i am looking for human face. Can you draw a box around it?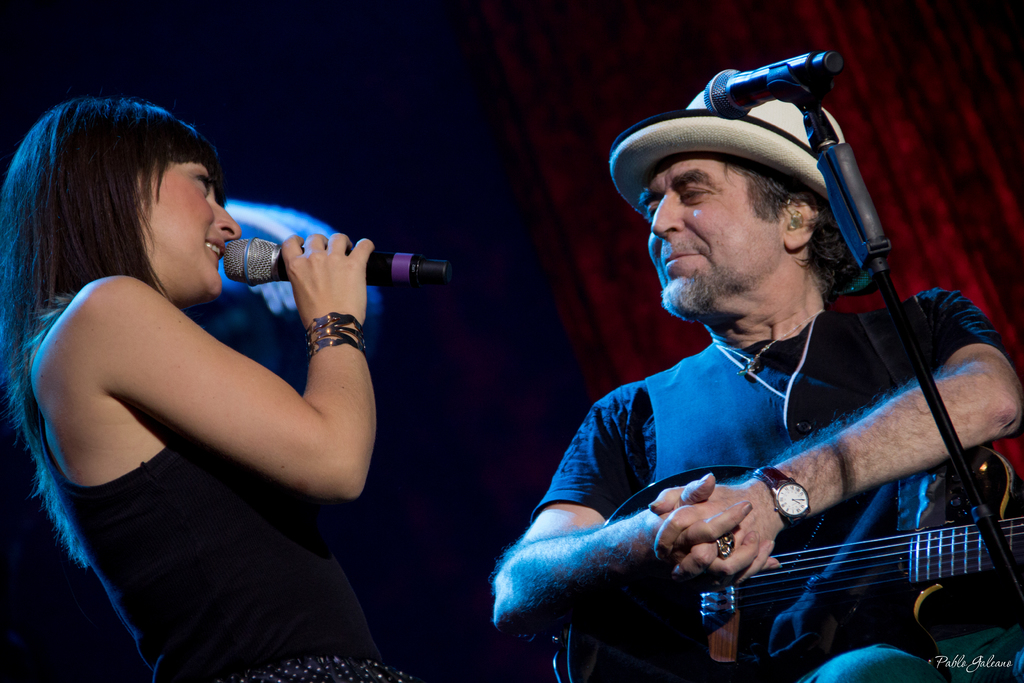
Sure, the bounding box is (138,164,241,300).
